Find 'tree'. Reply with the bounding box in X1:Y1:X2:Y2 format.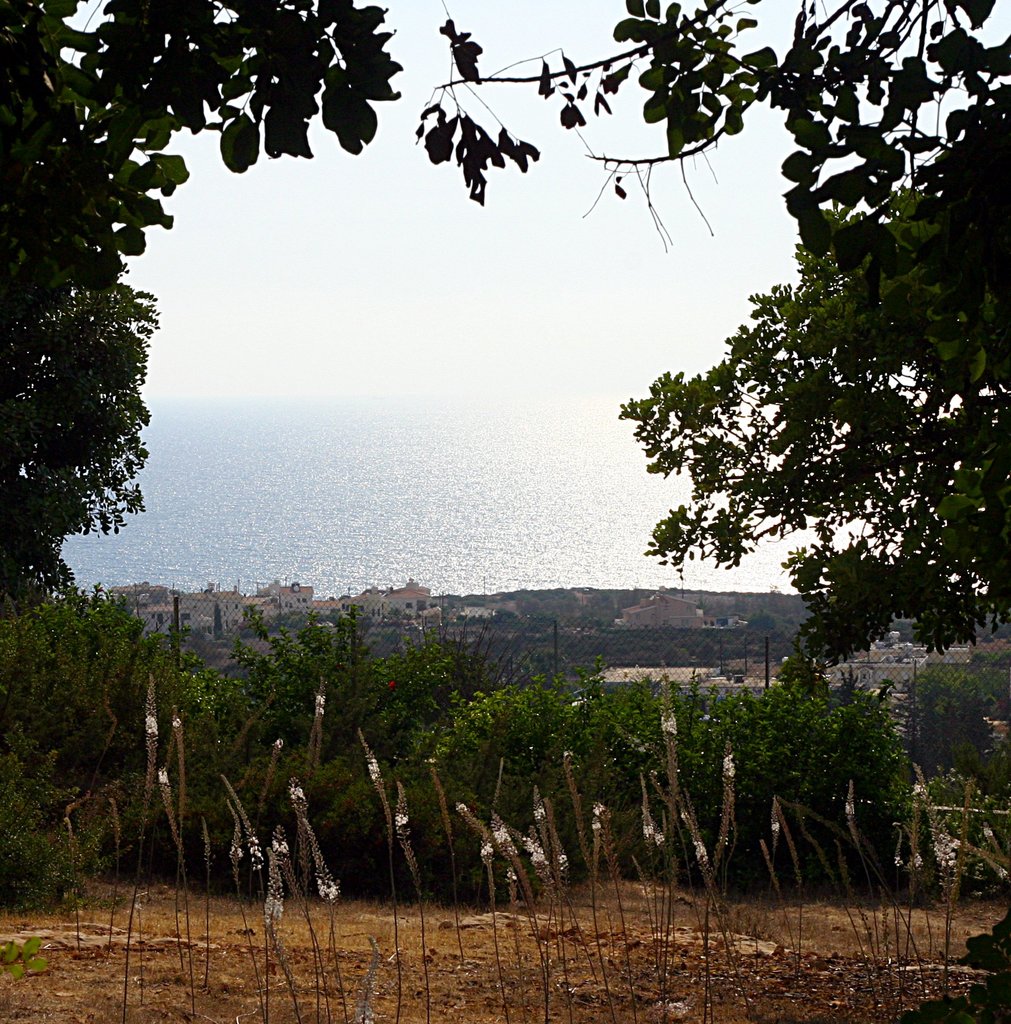
413:0:1010:680.
